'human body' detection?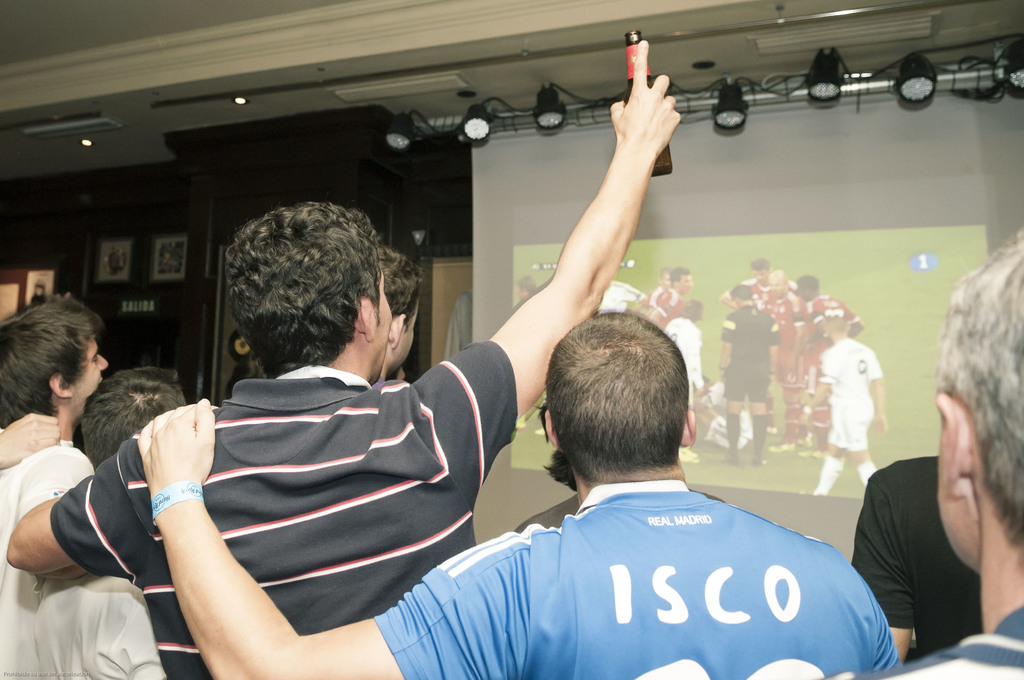
pyautogui.locateOnScreen(5, 572, 165, 679)
